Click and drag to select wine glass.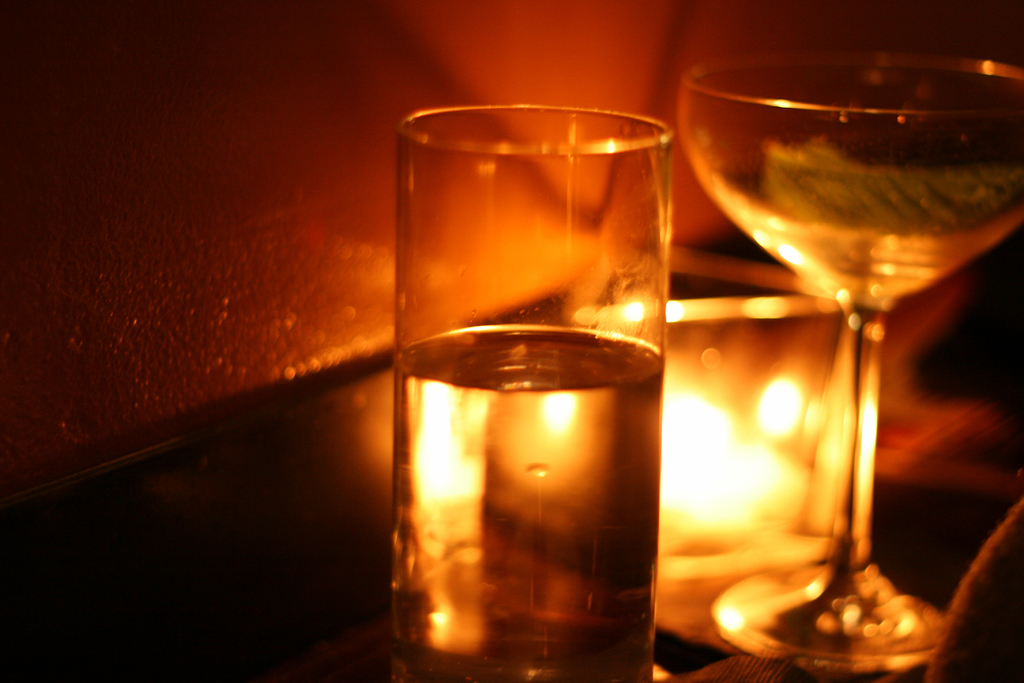
Selection: [676, 51, 1023, 682].
